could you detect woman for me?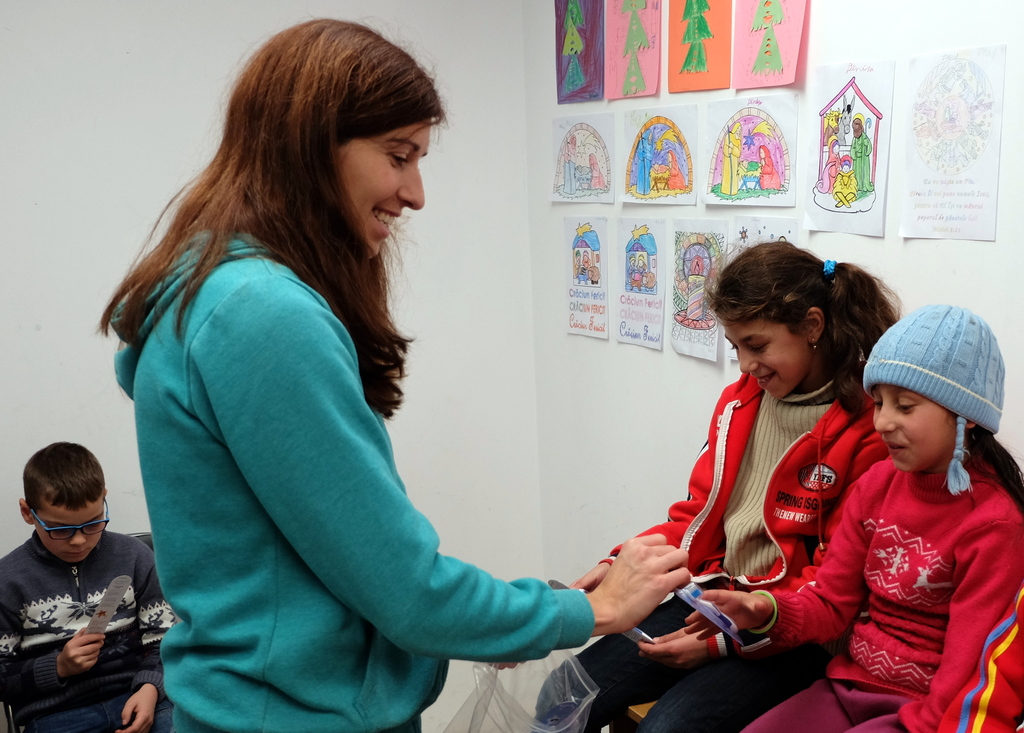
Detection result: box=[665, 149, 685, 190].
